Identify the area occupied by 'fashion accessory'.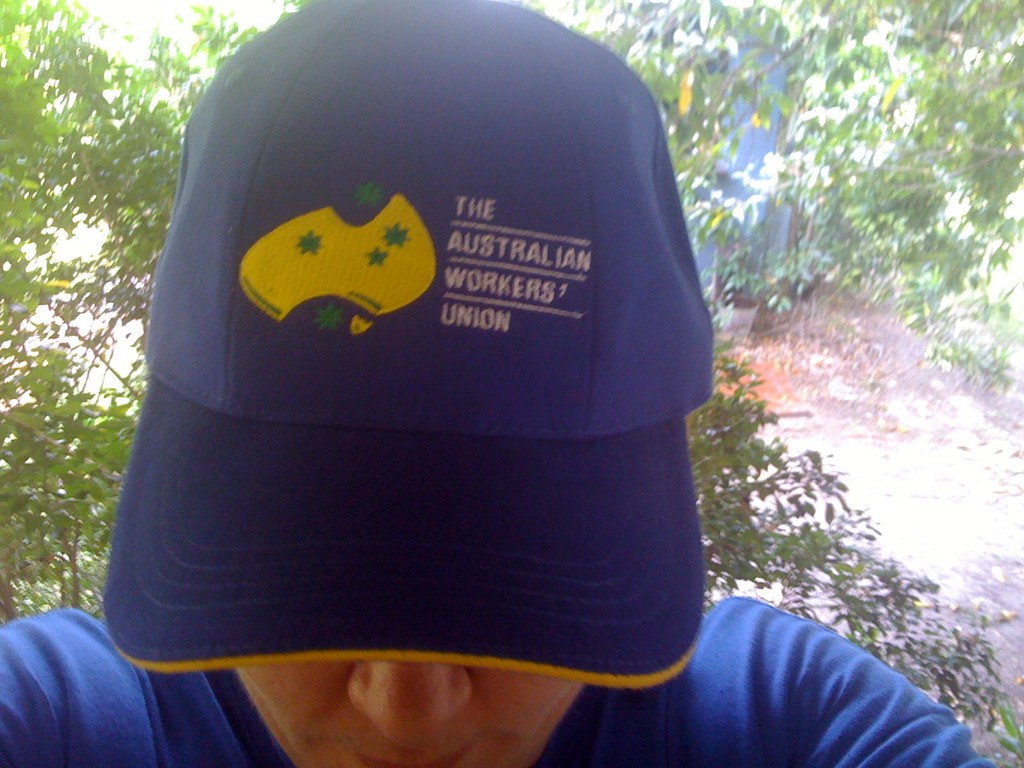
Area: {"left": 104, "top": 0, "right": 719, "bottom": 689}.
